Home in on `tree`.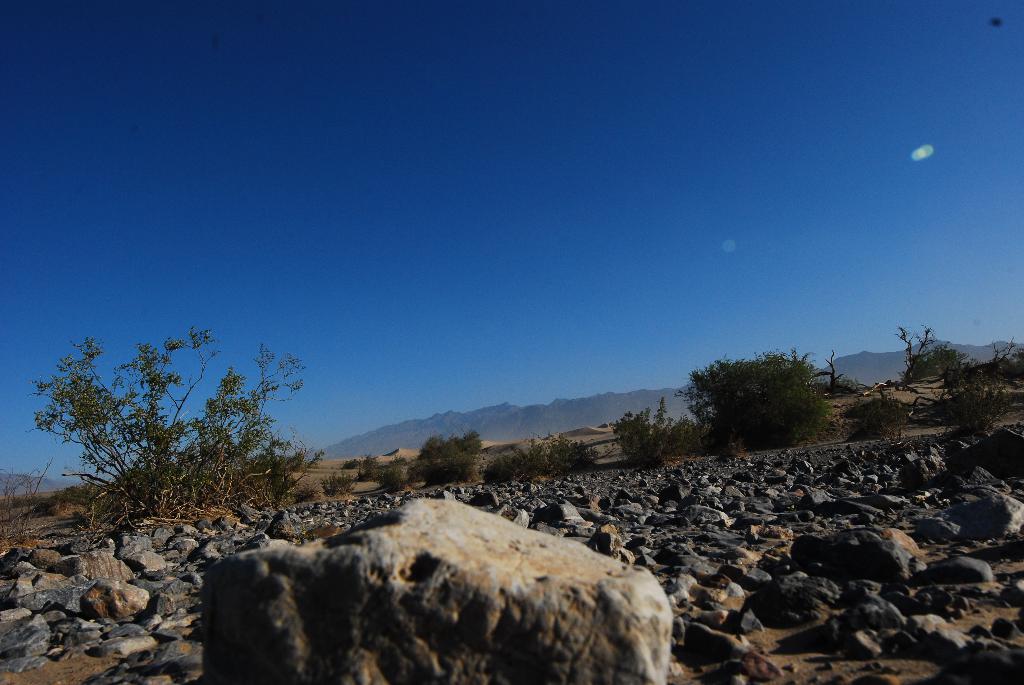
Homed in at pyautogui.locateOnScreen(836, 322, 1023, 431).
